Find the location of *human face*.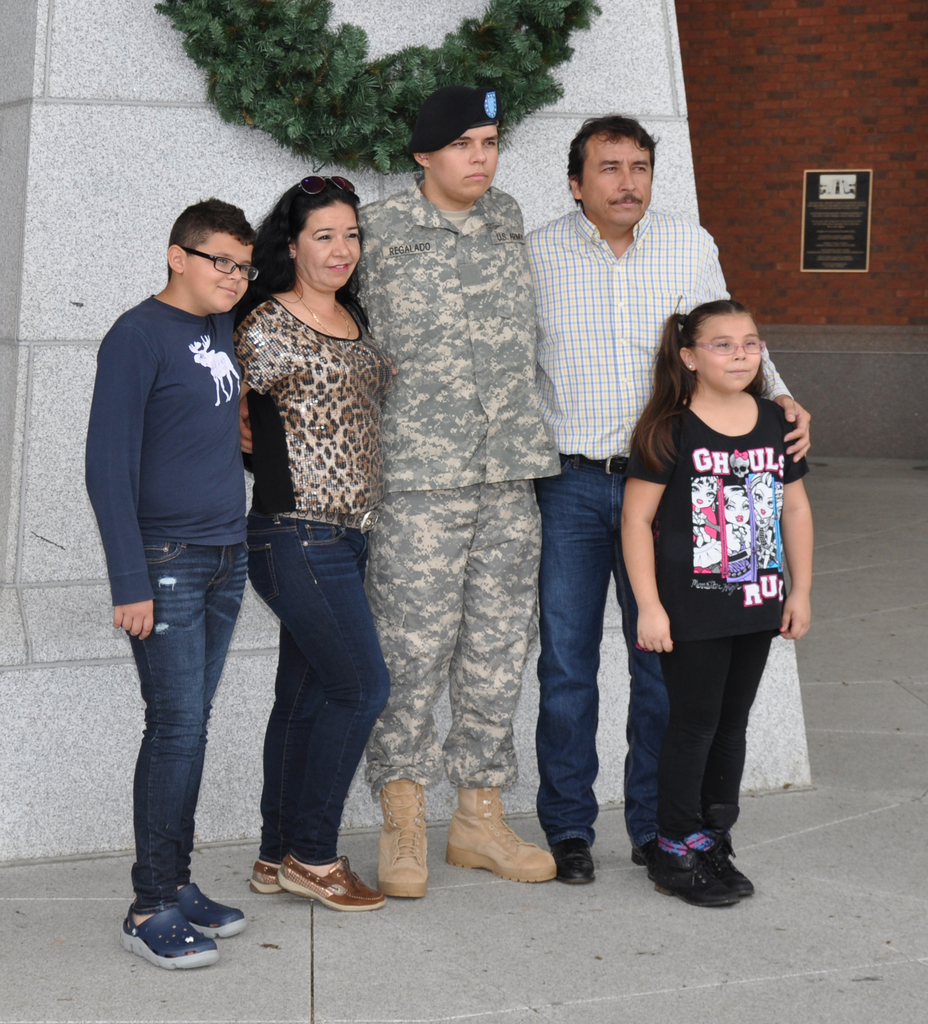
Location: box(296, 199, 359, 290).
